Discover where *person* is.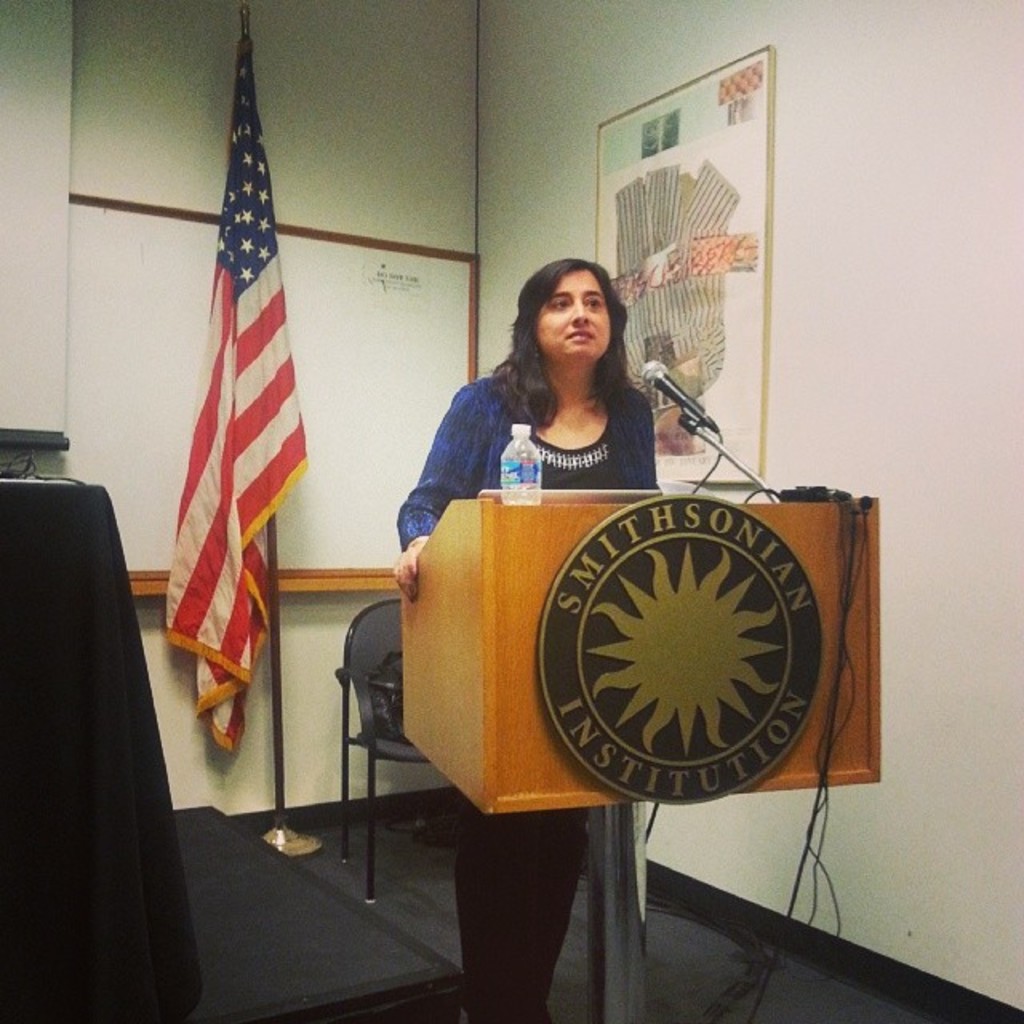
Discovered at bbox=(400, 258, 662, 1022).
